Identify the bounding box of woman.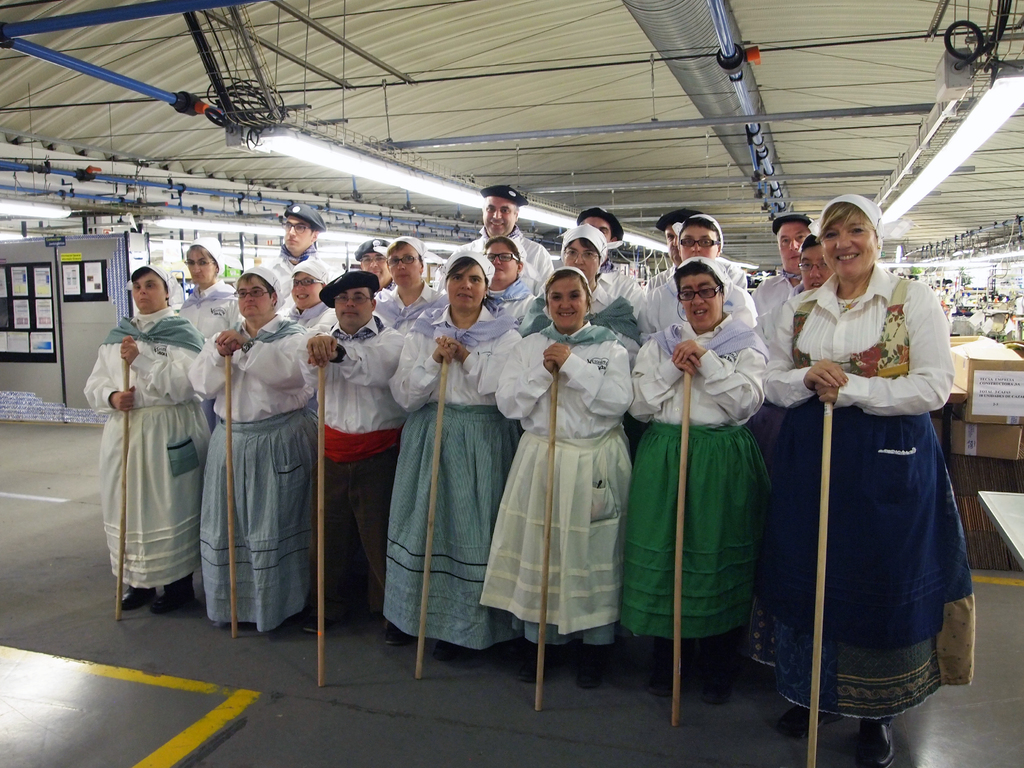
<box>173,236,244,432</box>.
